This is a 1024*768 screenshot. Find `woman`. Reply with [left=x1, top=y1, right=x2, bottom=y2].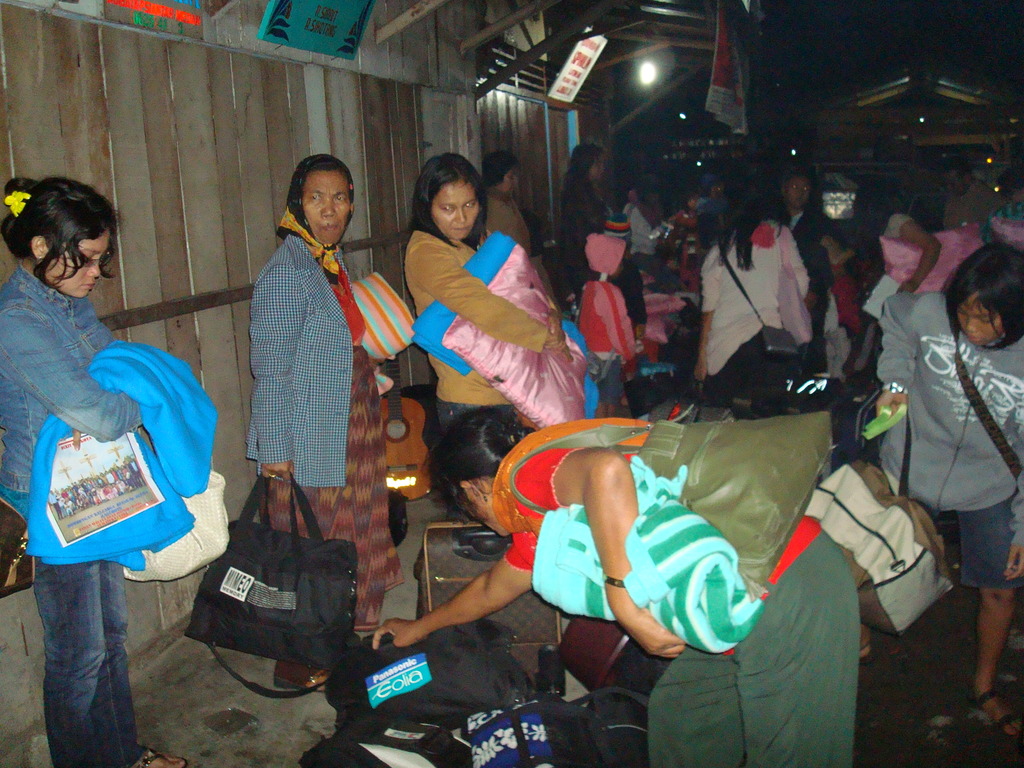
[left=691, top=173, right=820, bottom=404].
